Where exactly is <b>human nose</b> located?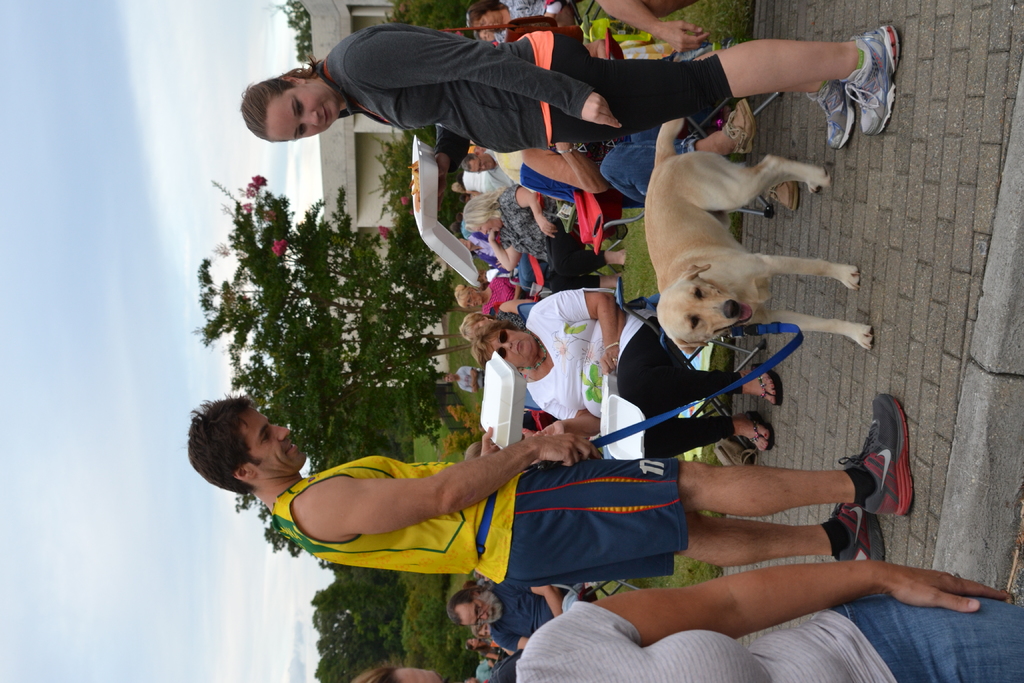
Its bounding box is {"x1": 479, "y1": 228, "x2": 486, "y2": 236}.
